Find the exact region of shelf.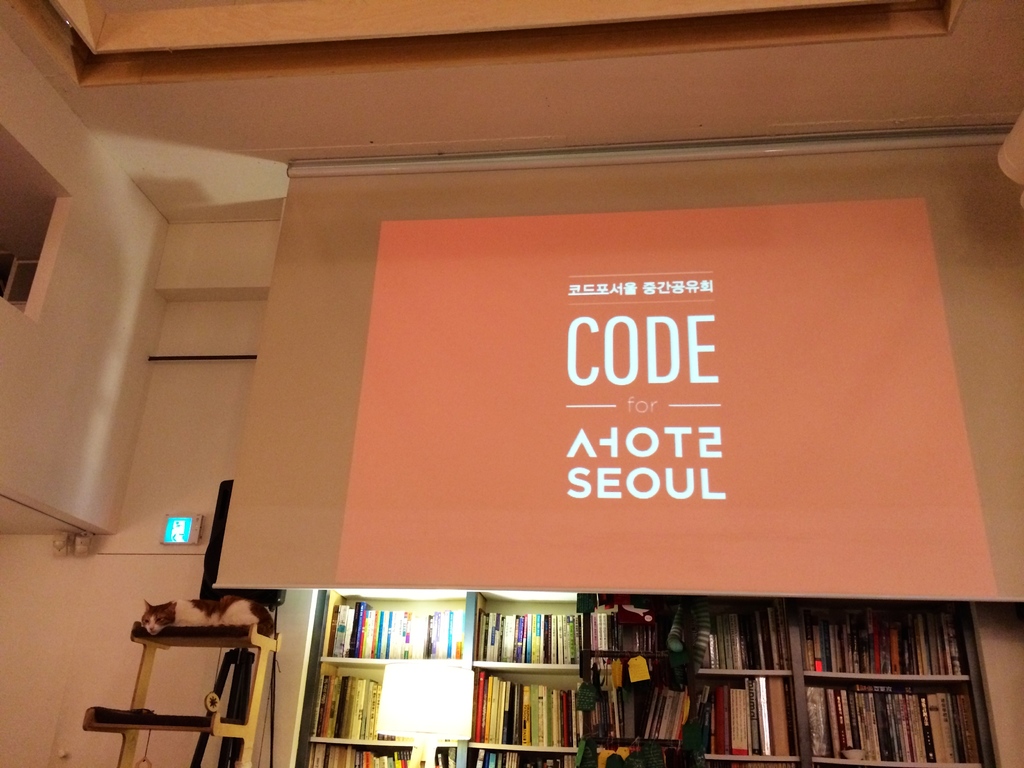
Exact region: pyautogui.locateOnScreen(294, 667, 467, 741).
